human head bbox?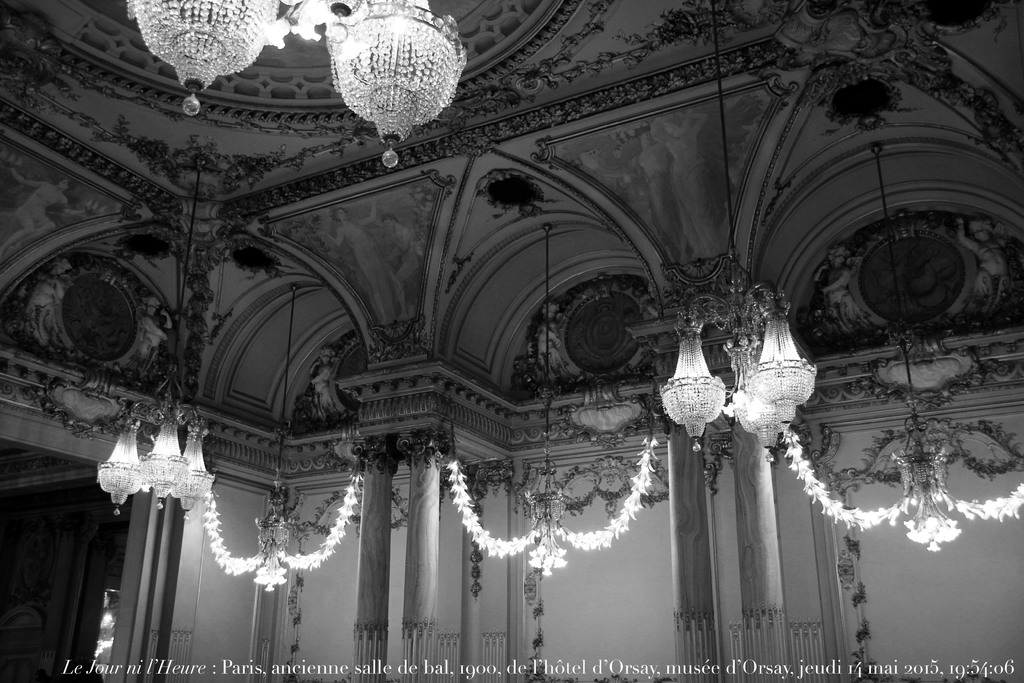
box=[664, 113, 684, 140]
